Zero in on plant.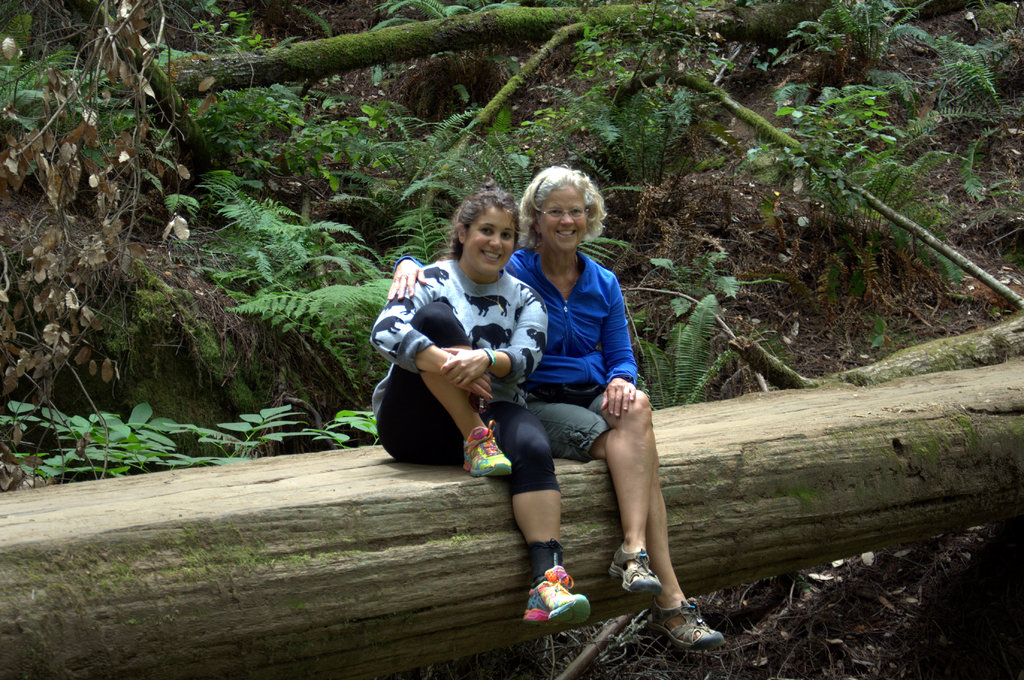
Zeroed in: Rect(190, 79, 308, 177).
